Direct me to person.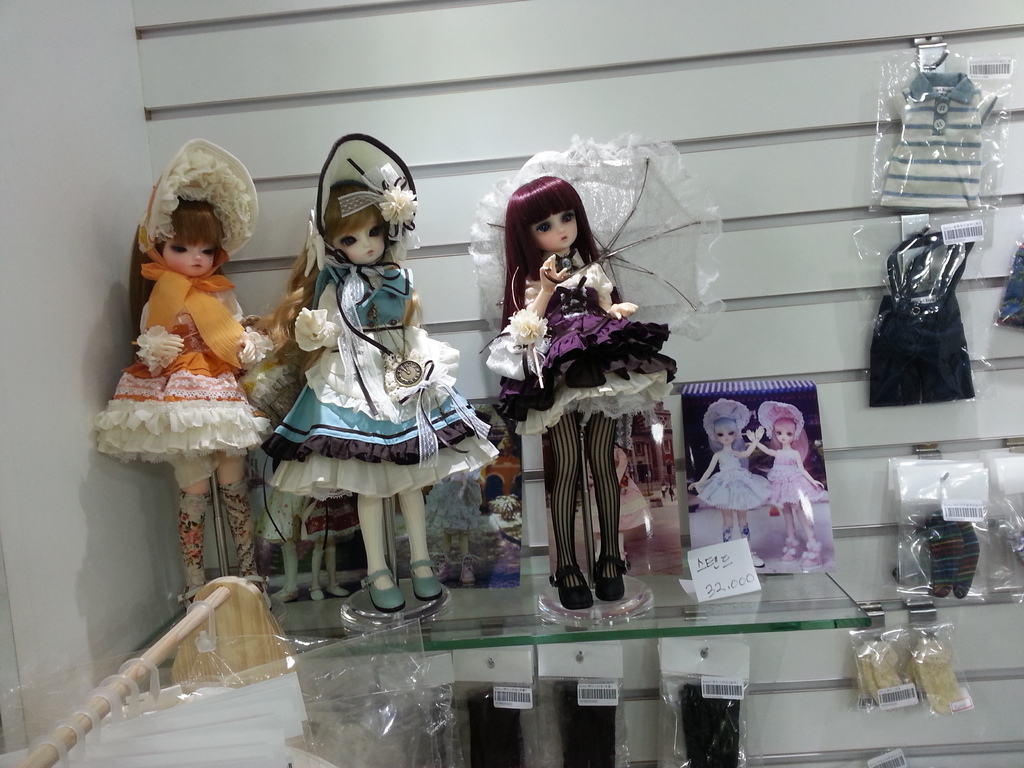
Direction: left=583, top=438, right=649, bottom=564.
